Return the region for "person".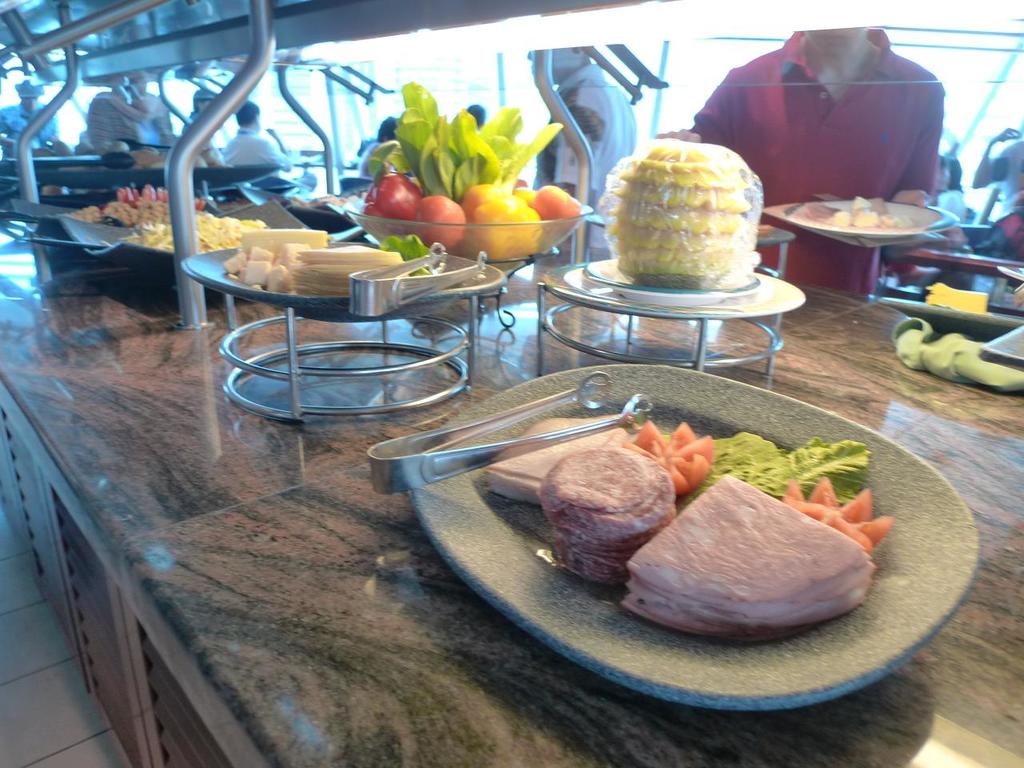
bbox(532, 45, 638, 258).
